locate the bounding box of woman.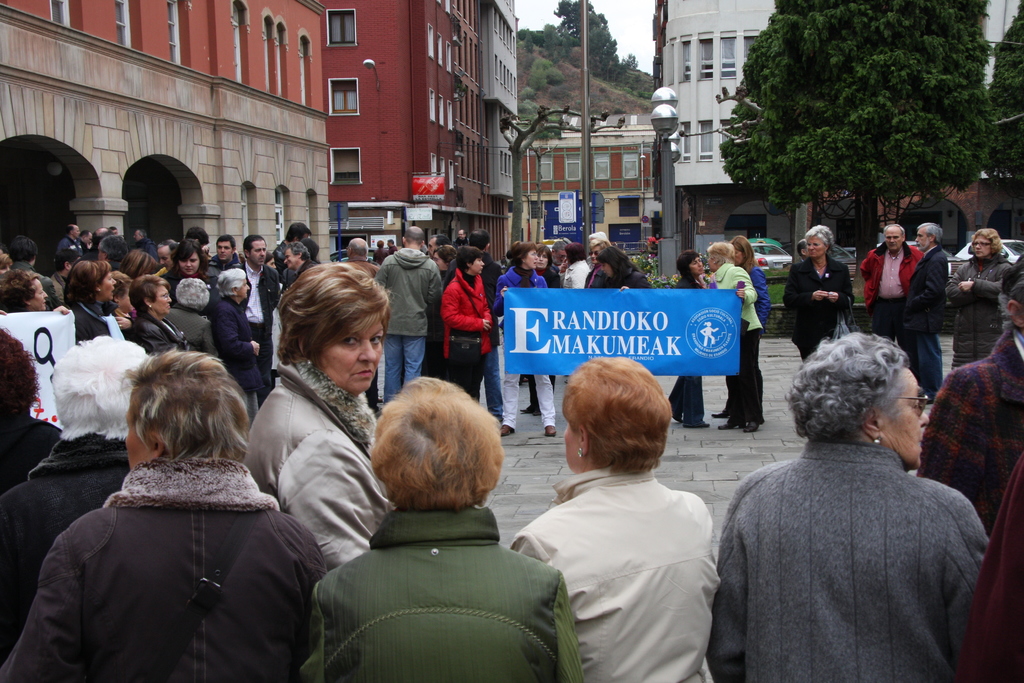
Bounding box: BBox(778, 222, 854, 358).
